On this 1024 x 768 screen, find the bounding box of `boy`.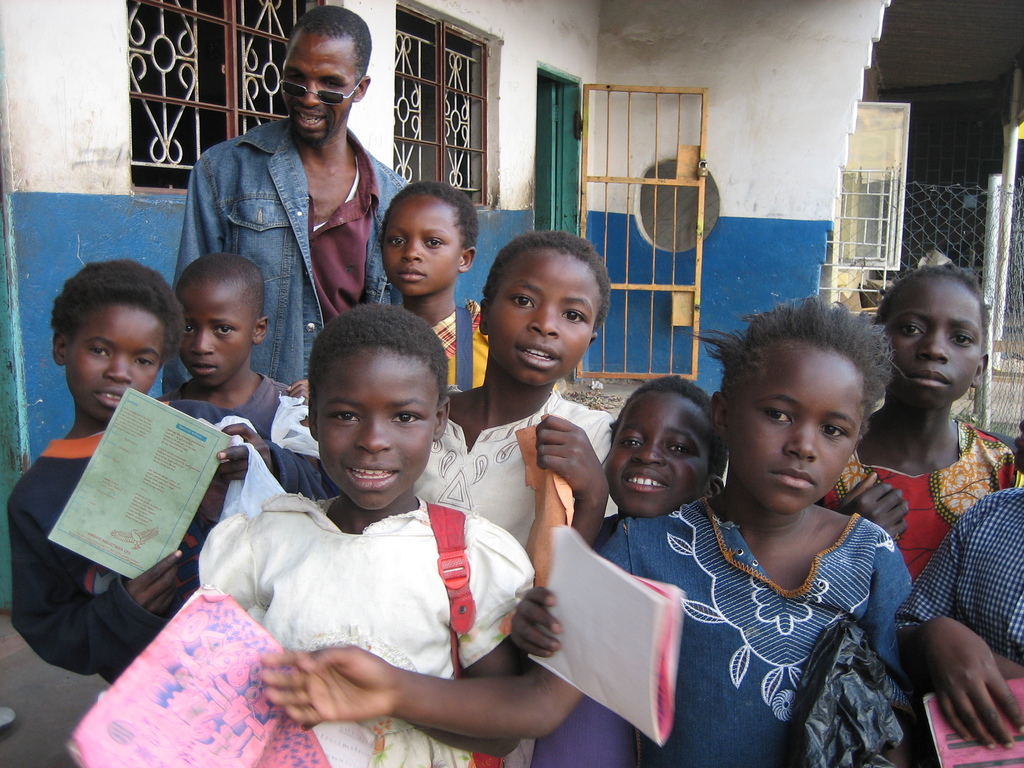
Bounding box: select_region(504, 371, 730, 767).
